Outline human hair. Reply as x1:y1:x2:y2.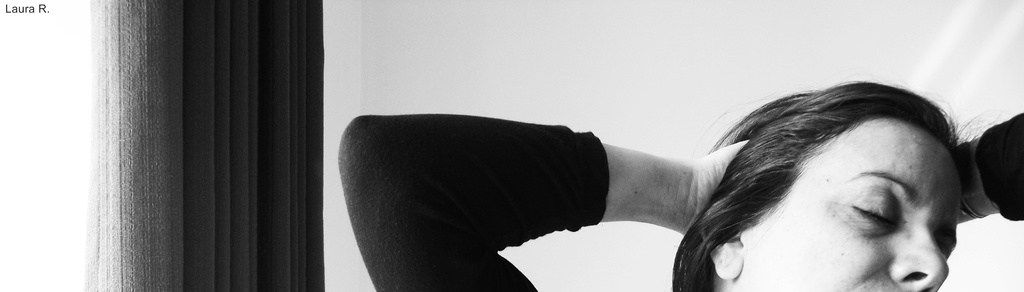
661:79:1005:291.
